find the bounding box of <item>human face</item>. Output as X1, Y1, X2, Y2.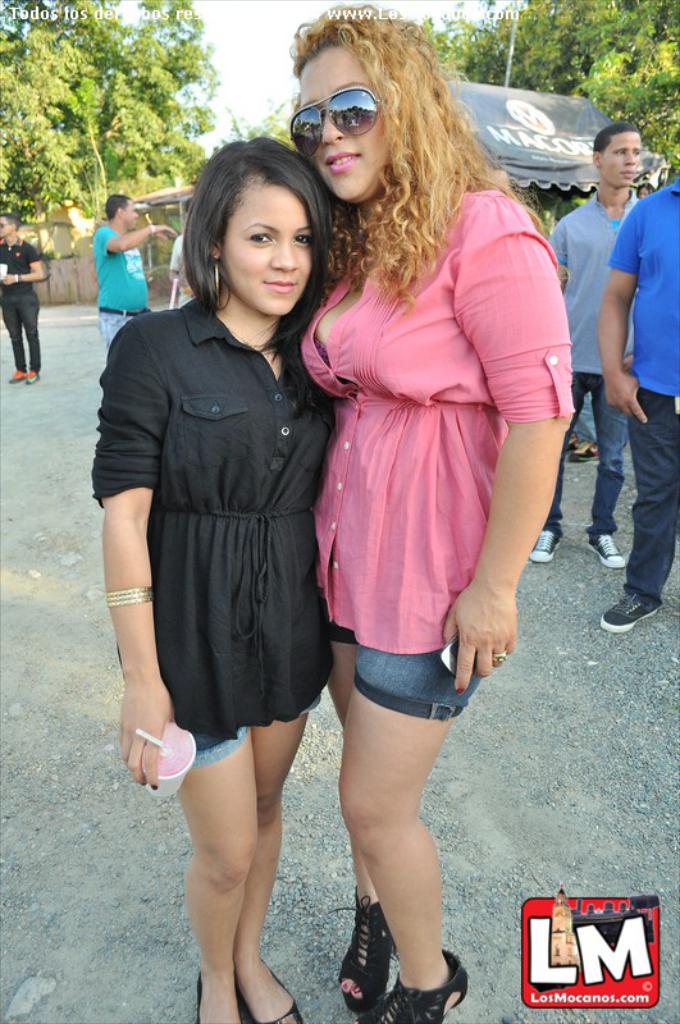
292, 45, 389, 201.
